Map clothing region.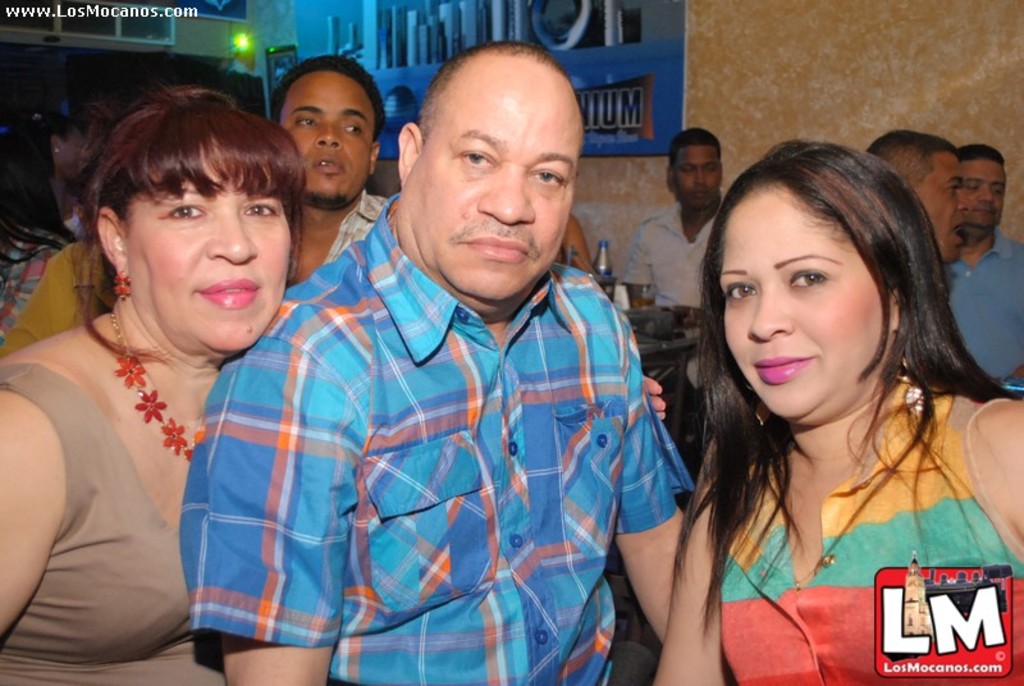
Mapped to bbox(1, 347, 237, 685).
